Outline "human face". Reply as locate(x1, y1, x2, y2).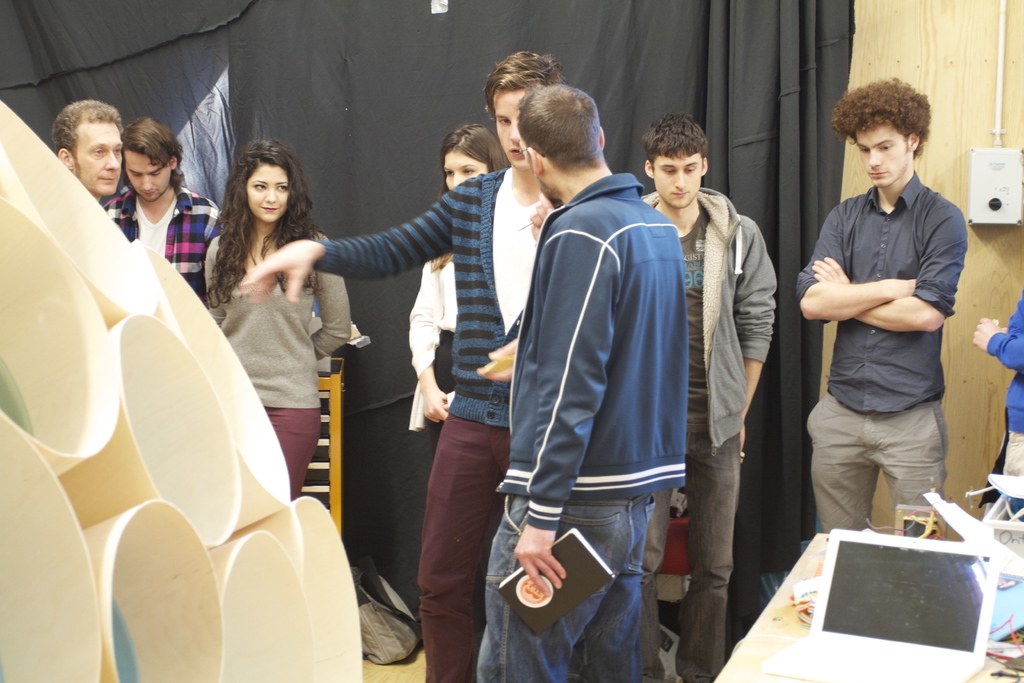
locate(521, 135, 557, 201).
